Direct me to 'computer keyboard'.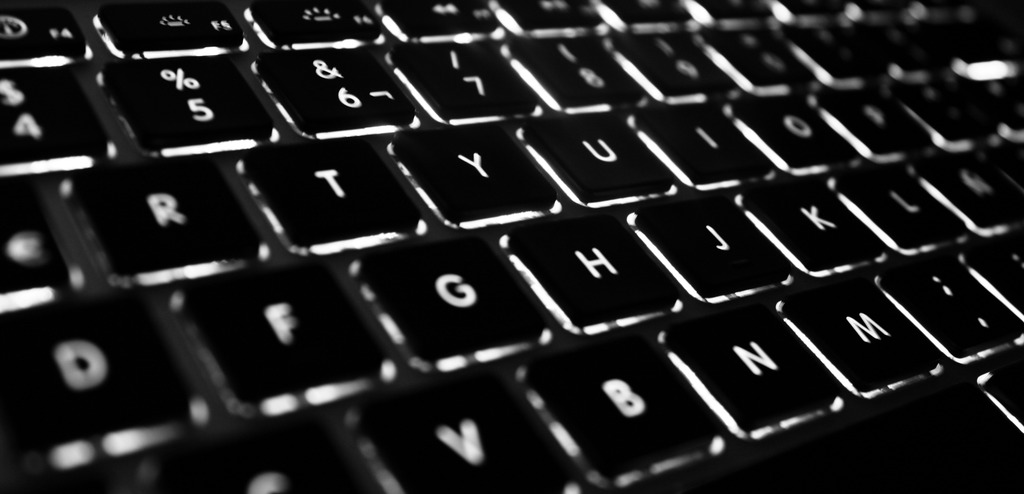
Direction: bbox(0, 0, 1023, 493).
